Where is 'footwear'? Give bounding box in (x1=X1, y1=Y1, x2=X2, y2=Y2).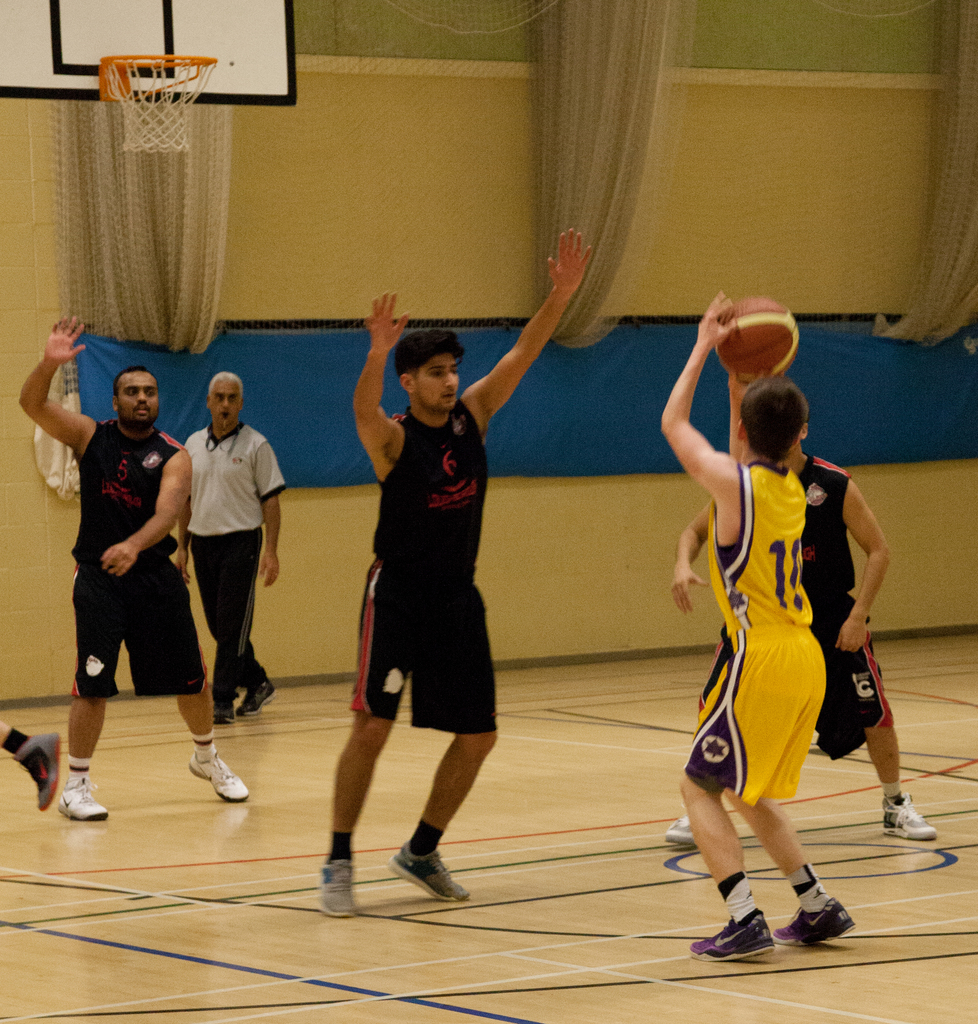
(x1=387, y1=851, x2=479, y2=908).
